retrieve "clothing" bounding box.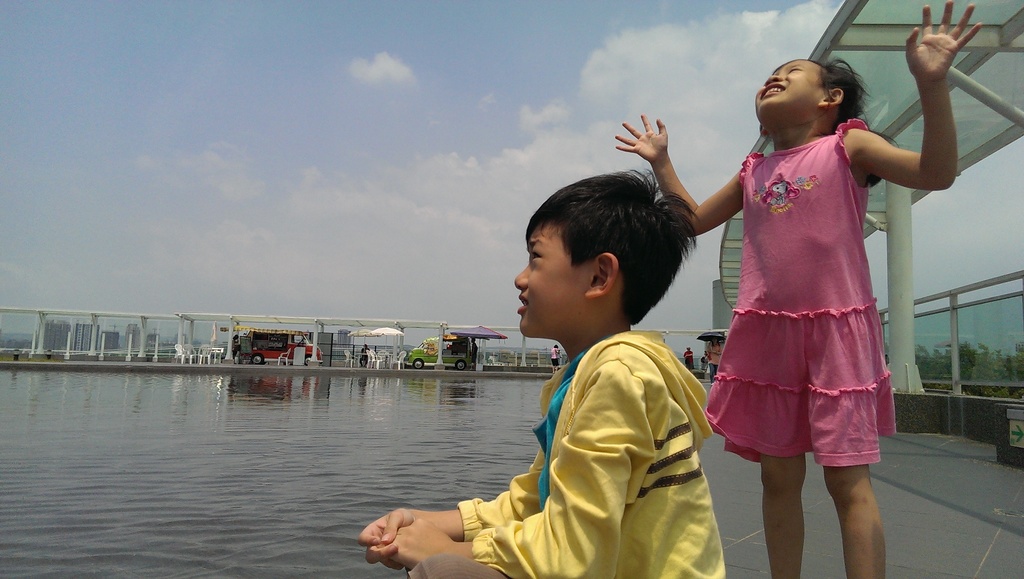
Bounding box: [x1=358, y1=348, x2=371, y2=368].
